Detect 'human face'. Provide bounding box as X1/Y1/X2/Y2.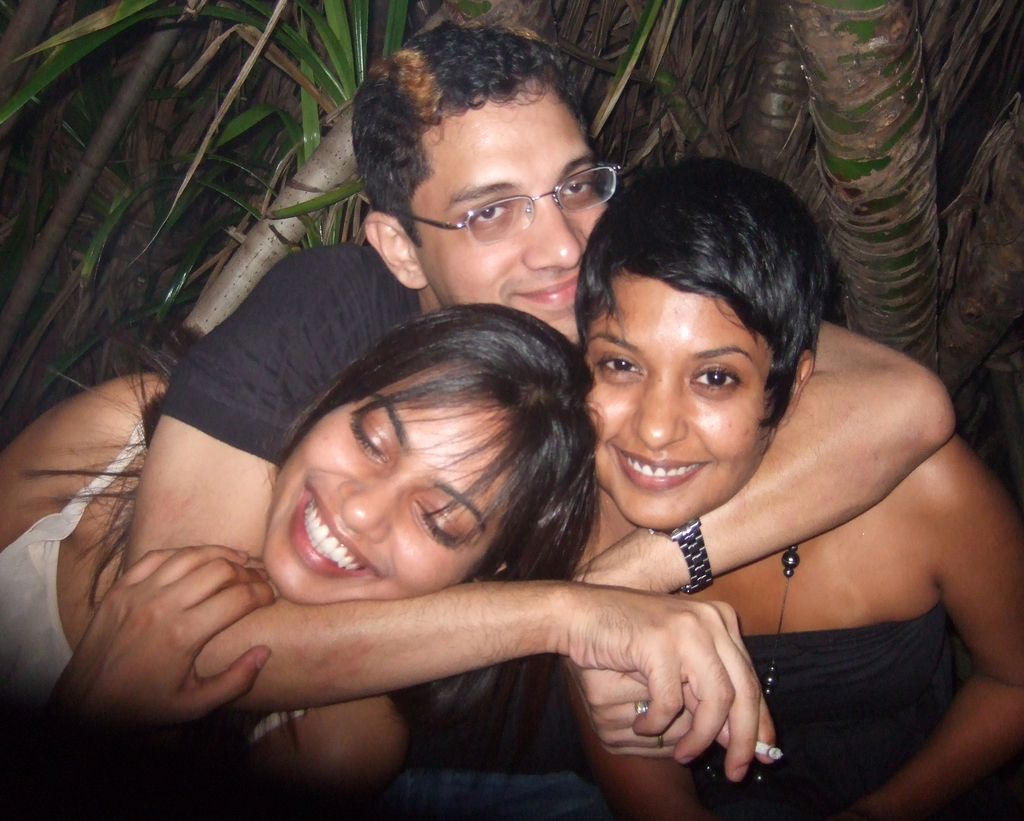
270/358/517/590.
